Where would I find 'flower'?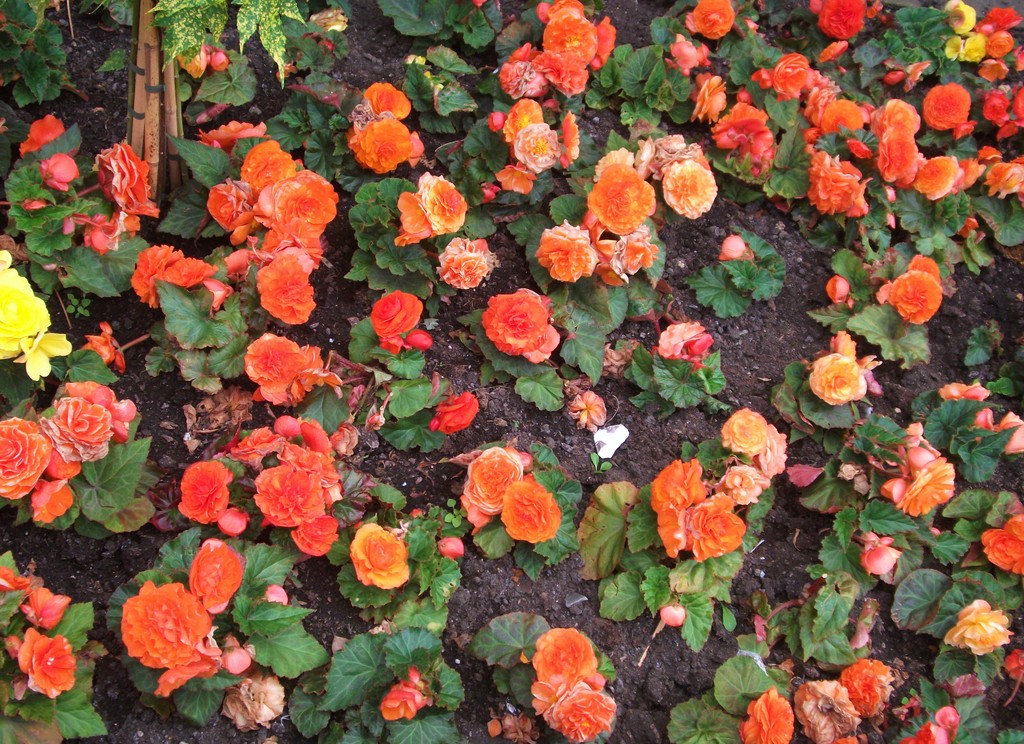
At region(590, 165, 659, 229).
